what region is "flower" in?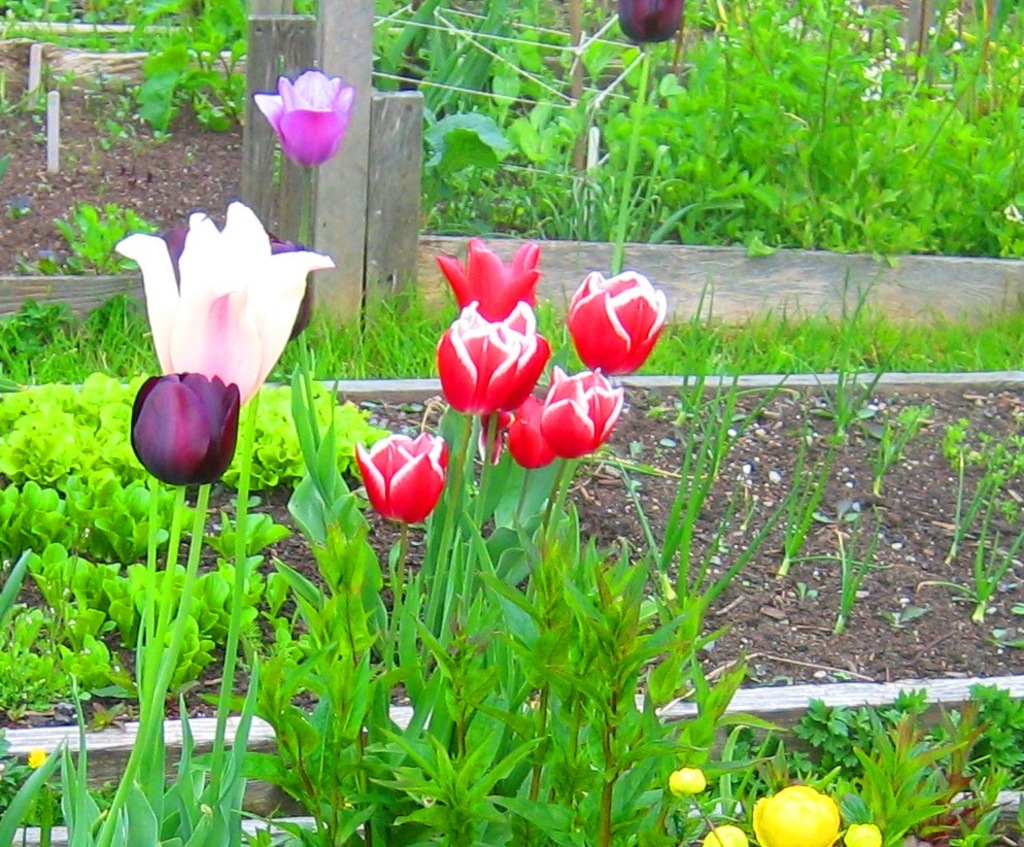
box=[447, 310, 542, 411].
